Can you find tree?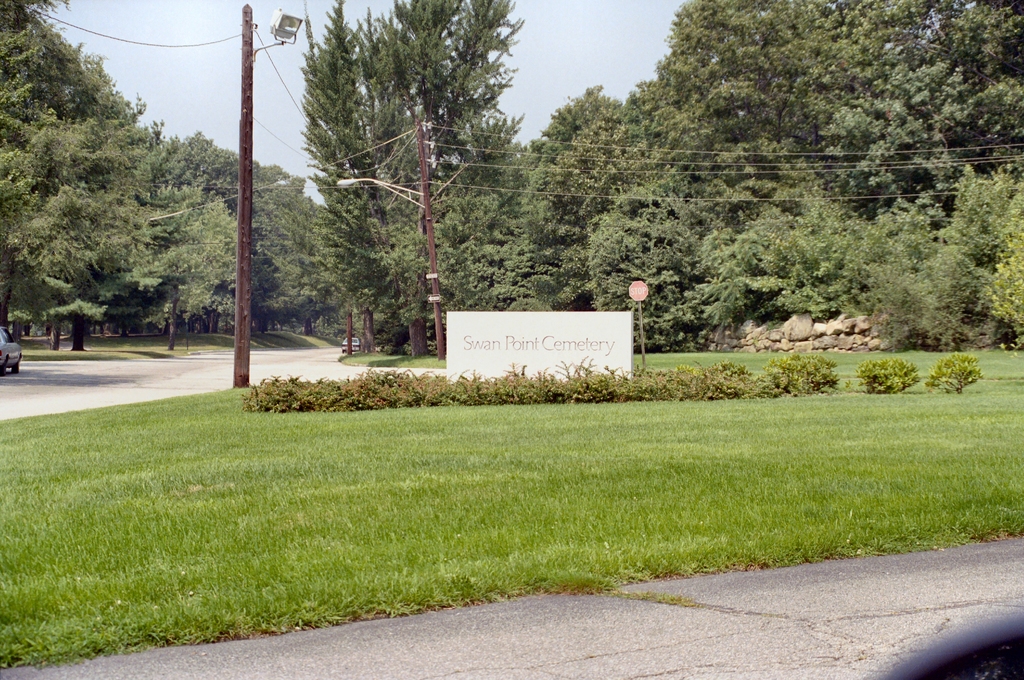
Yes, bounding box: [left=715, top=194, right=947, bottom=317].
